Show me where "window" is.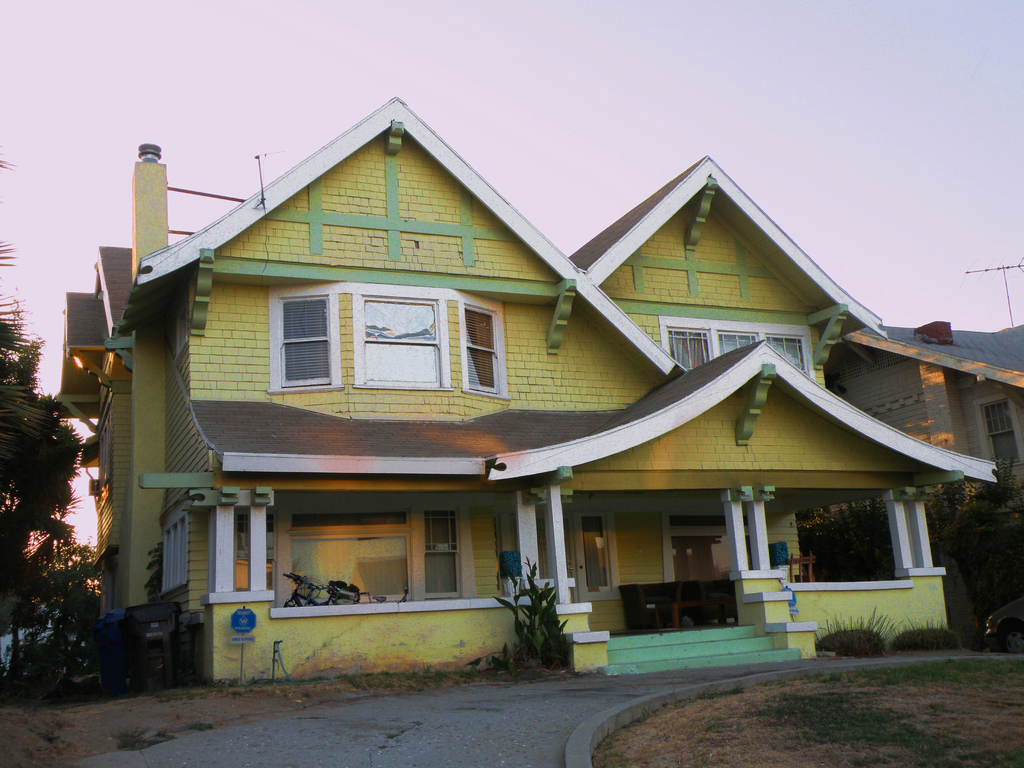
"window" is at 257 284 513 403.
